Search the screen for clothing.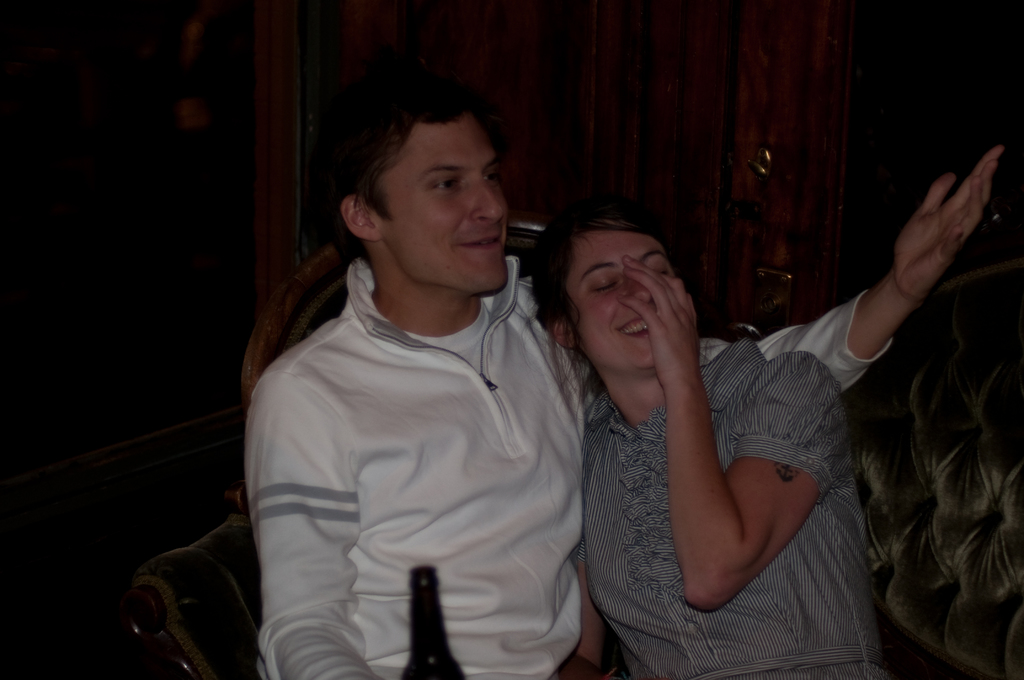
Found at left=244, top=255, right=906, bottom=679.
